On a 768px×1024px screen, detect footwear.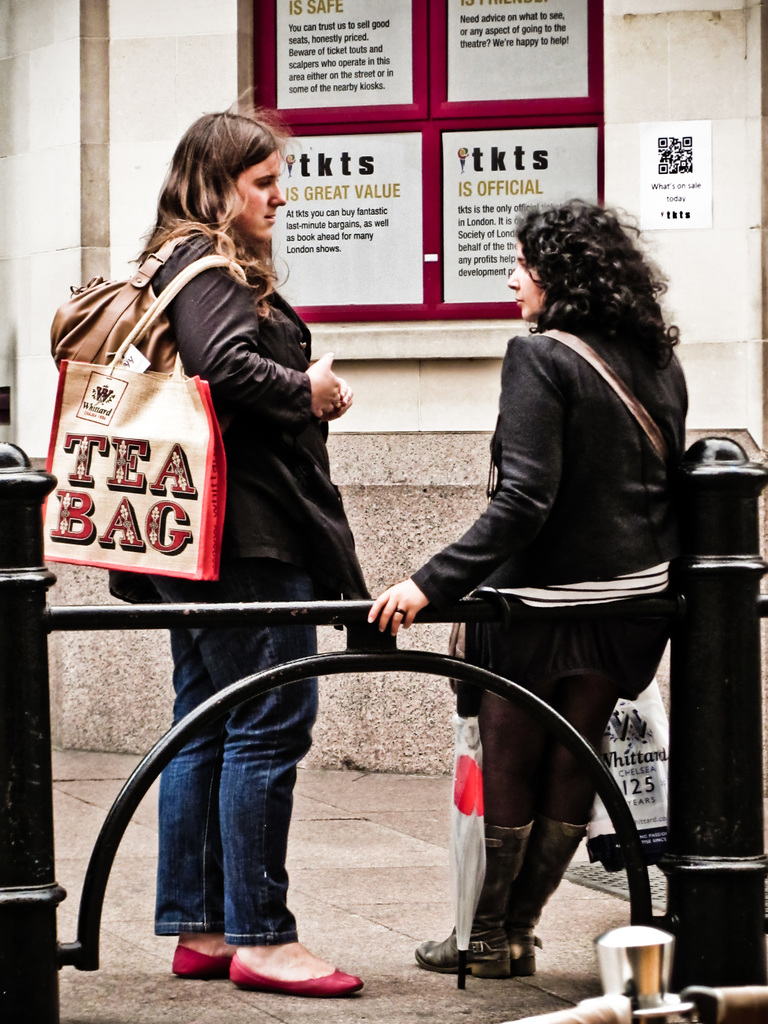
BBox(497, 812, 596, 963).
